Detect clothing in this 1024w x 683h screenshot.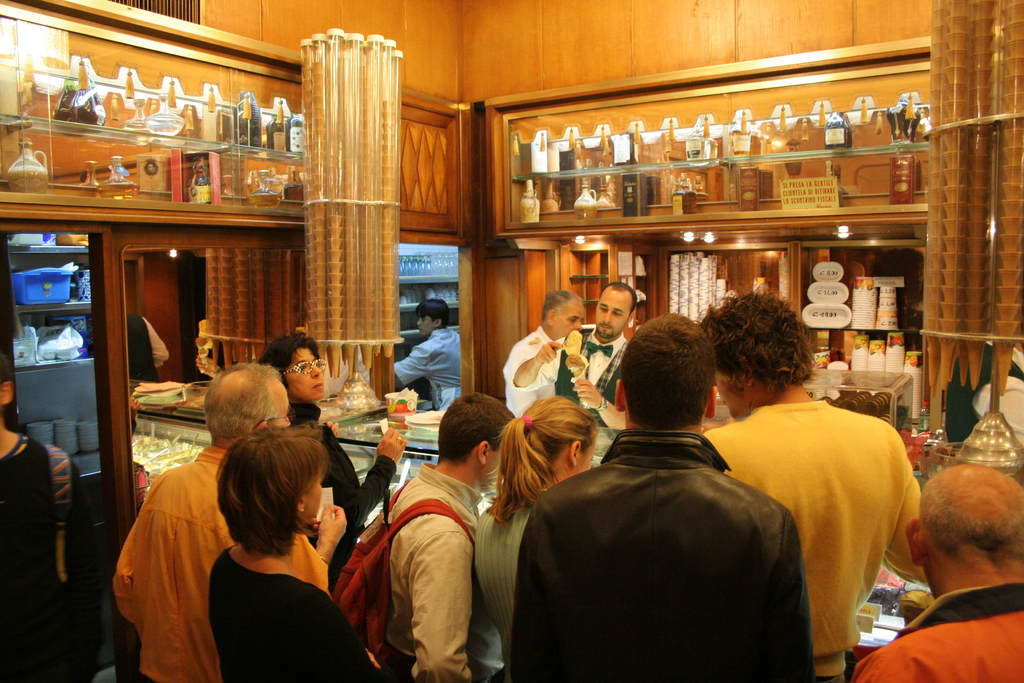
Detection: x1=125 y1=309 x2=171 y2=377.
